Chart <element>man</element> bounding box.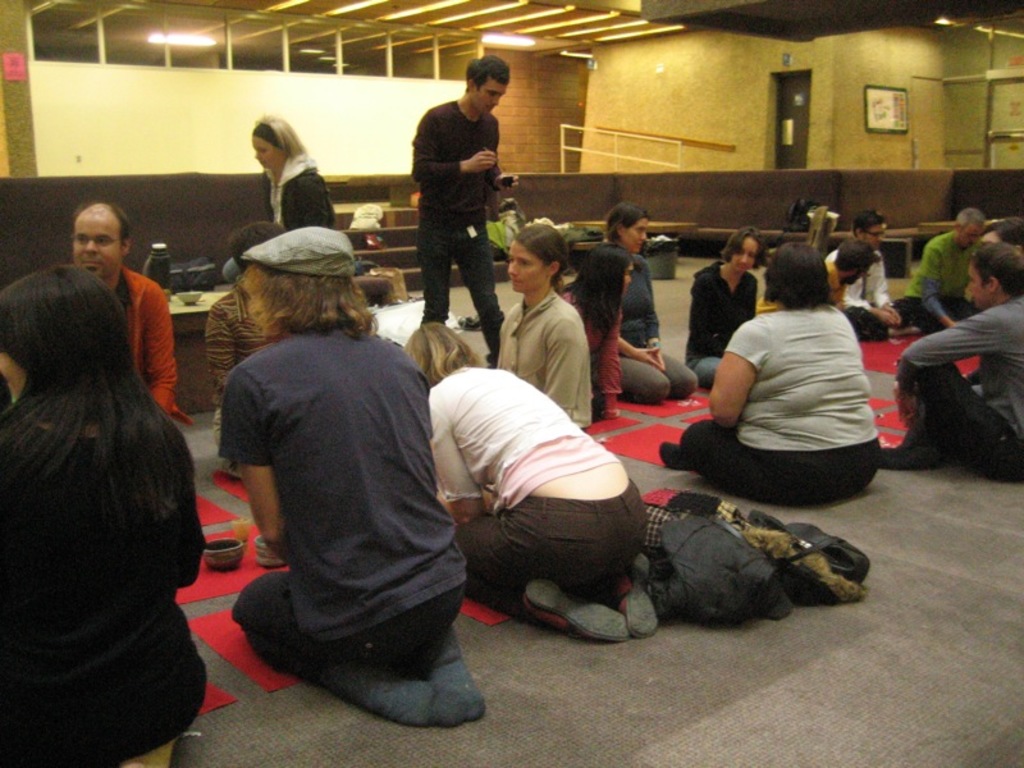
Charted: l=904, t=206, r=982, b=330.
